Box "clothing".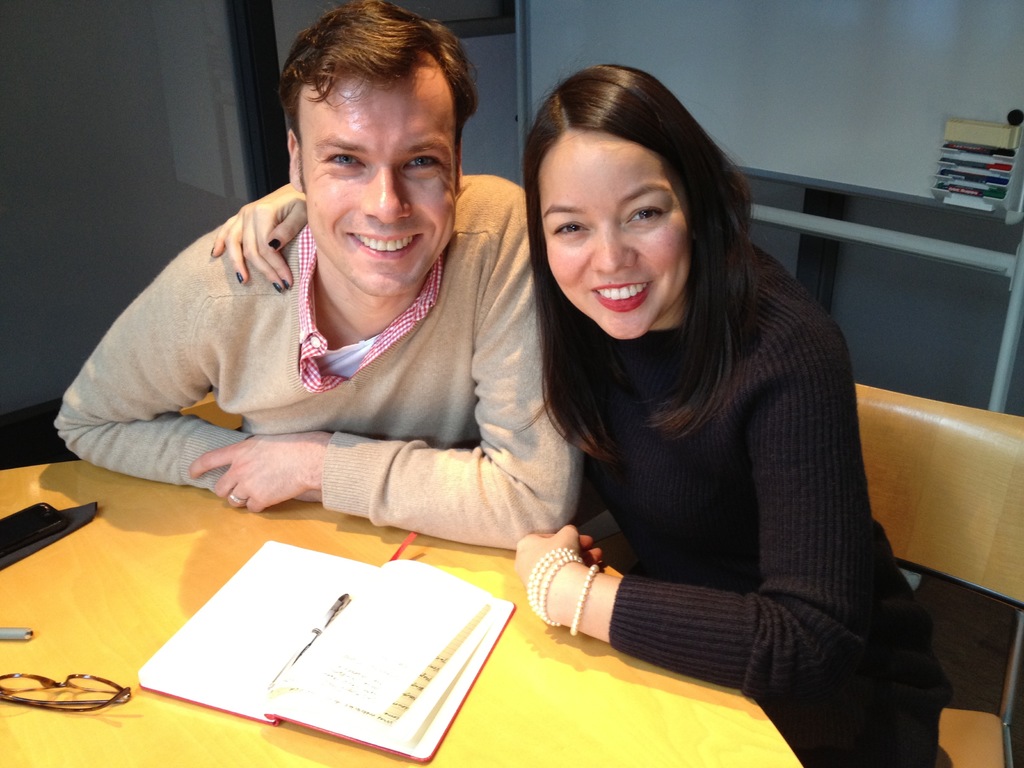
left=533, top=244, right=991, bottom=767.
